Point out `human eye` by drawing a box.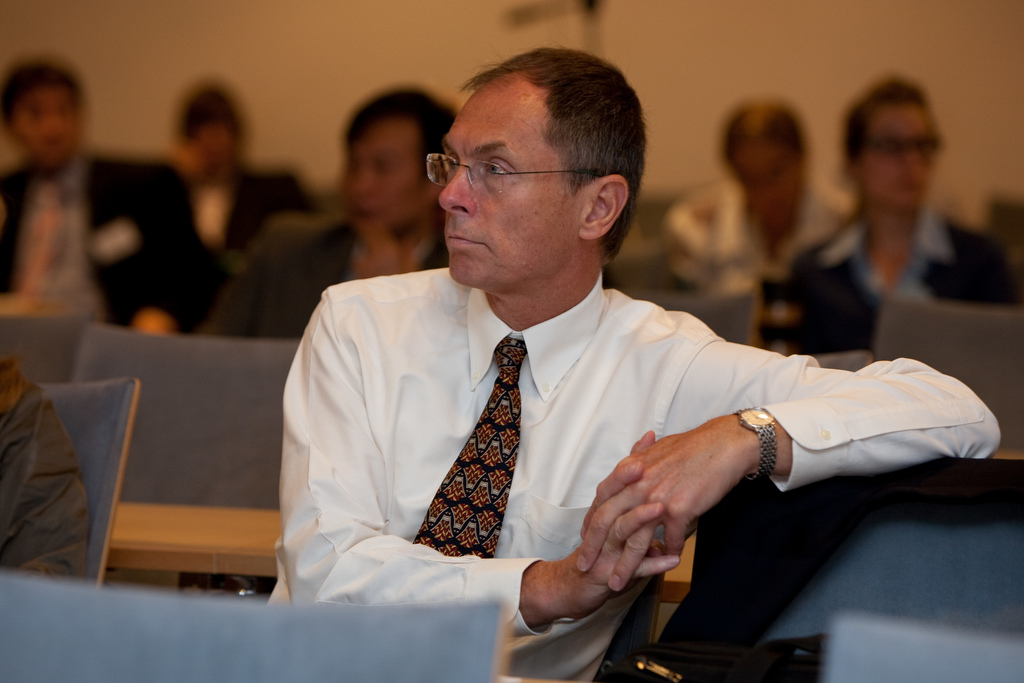
(x1=481, y1=160, x2=515, y2=177).
